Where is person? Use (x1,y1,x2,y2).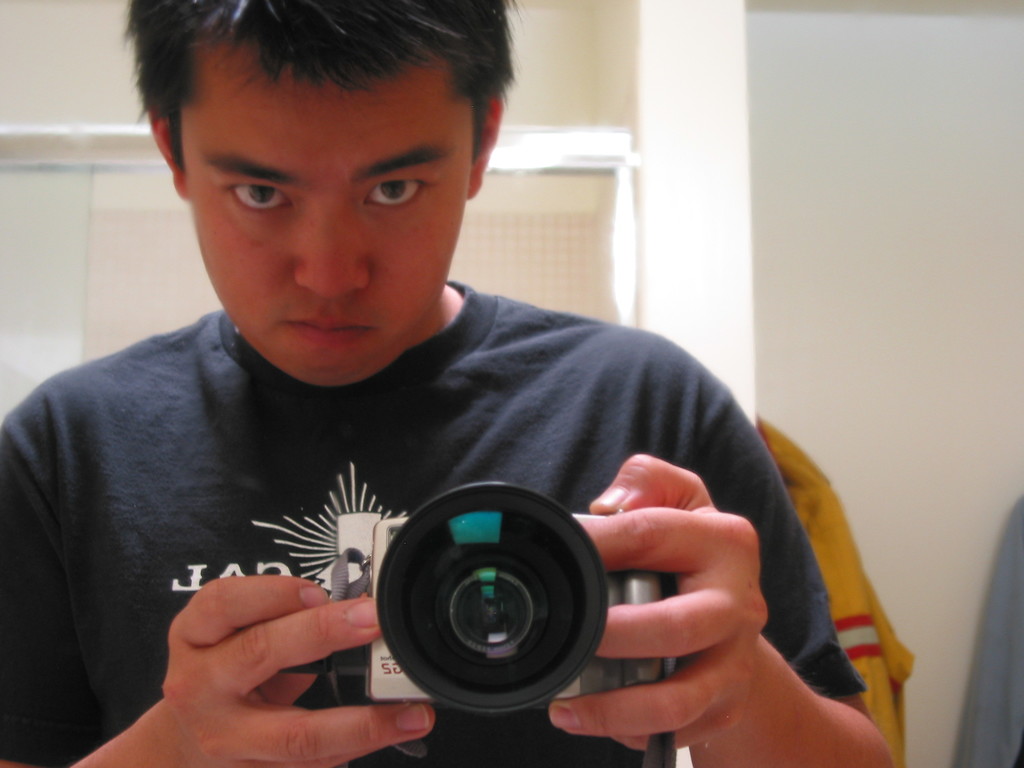
(0,0,846,767).
